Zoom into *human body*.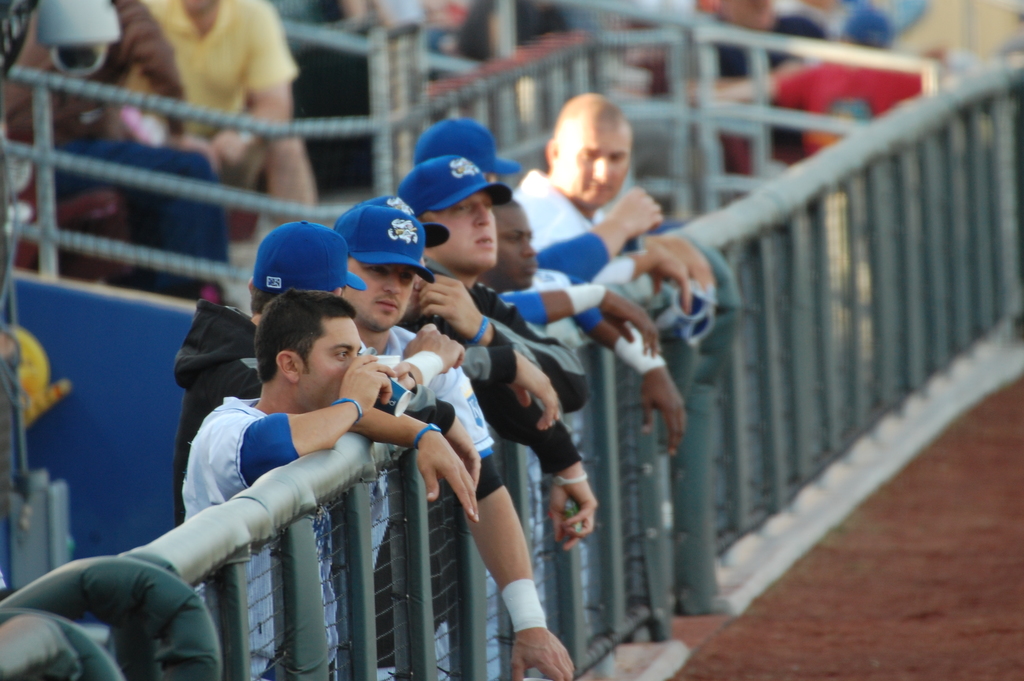
Zoom target: [177,286,573,680].
